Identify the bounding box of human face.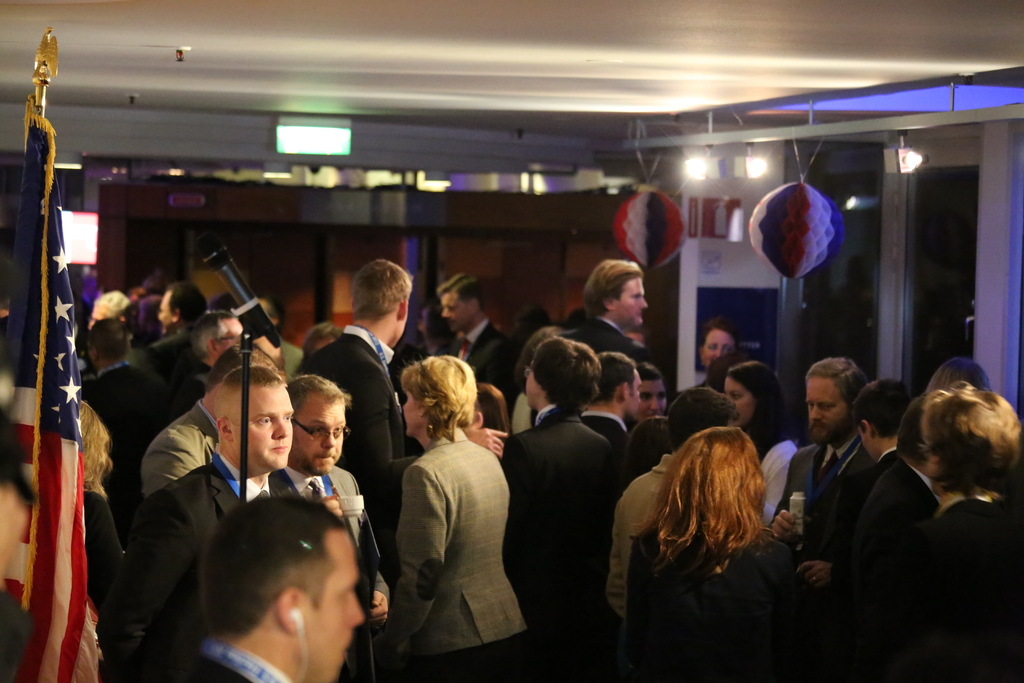
box(724, 376, 755, 427).
